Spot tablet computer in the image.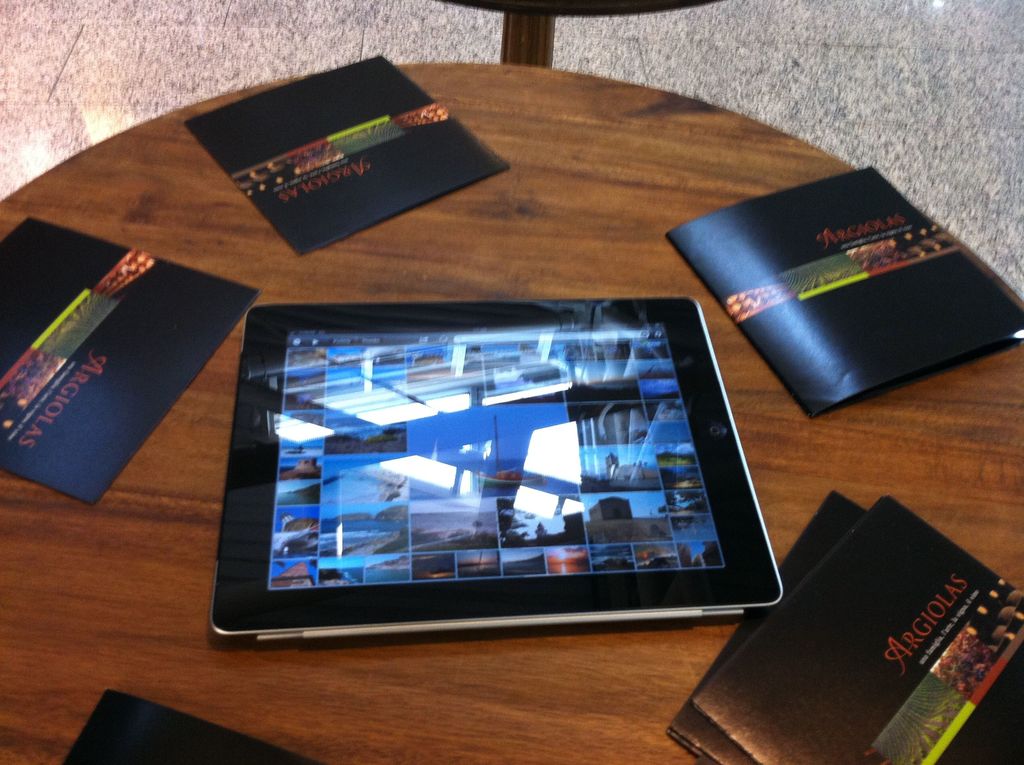
tablet computer found at box=[211, 293, 782, 643].
